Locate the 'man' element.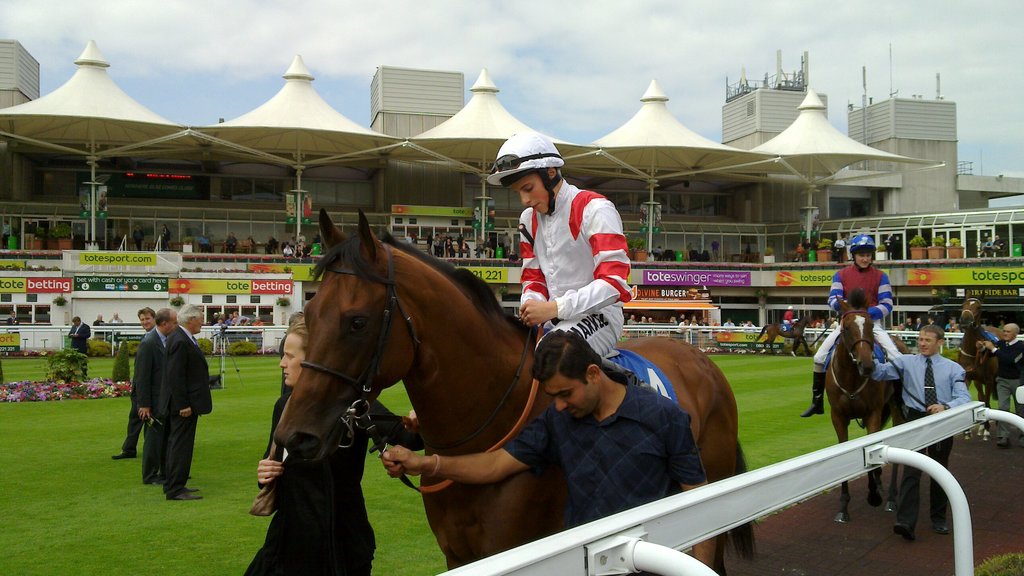
Element bbox: [left=112, top=308, right=158, bottom=464].
